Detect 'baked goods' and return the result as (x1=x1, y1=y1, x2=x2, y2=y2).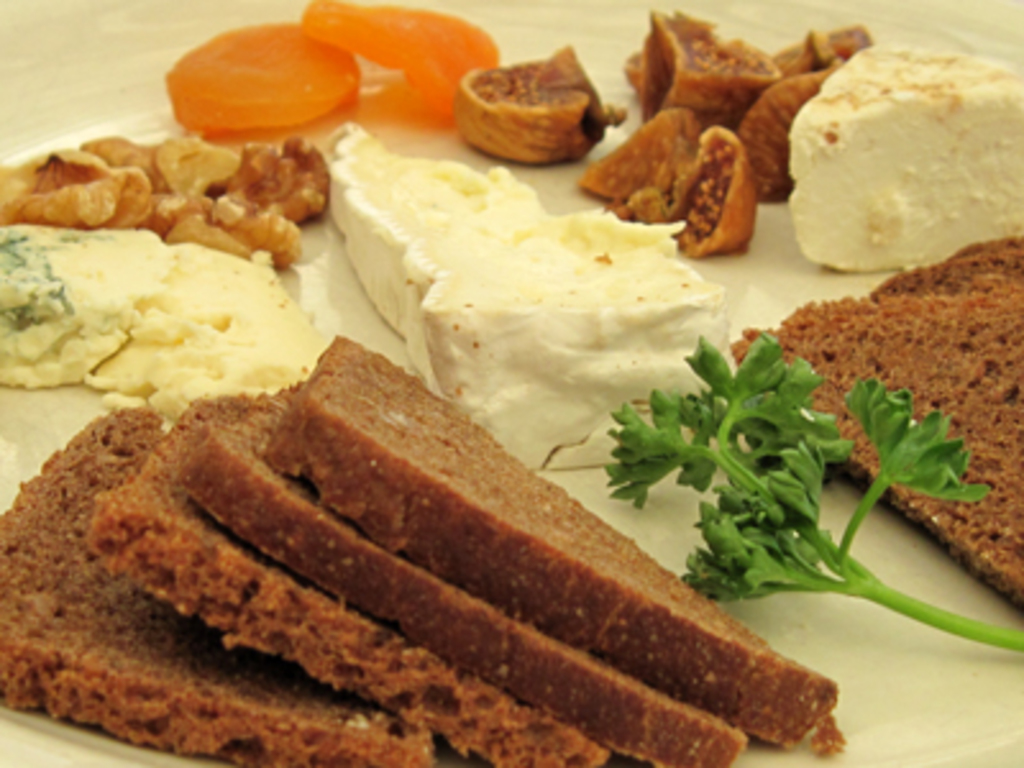
(x1=0, y1=399, x2=435, y2=765).
